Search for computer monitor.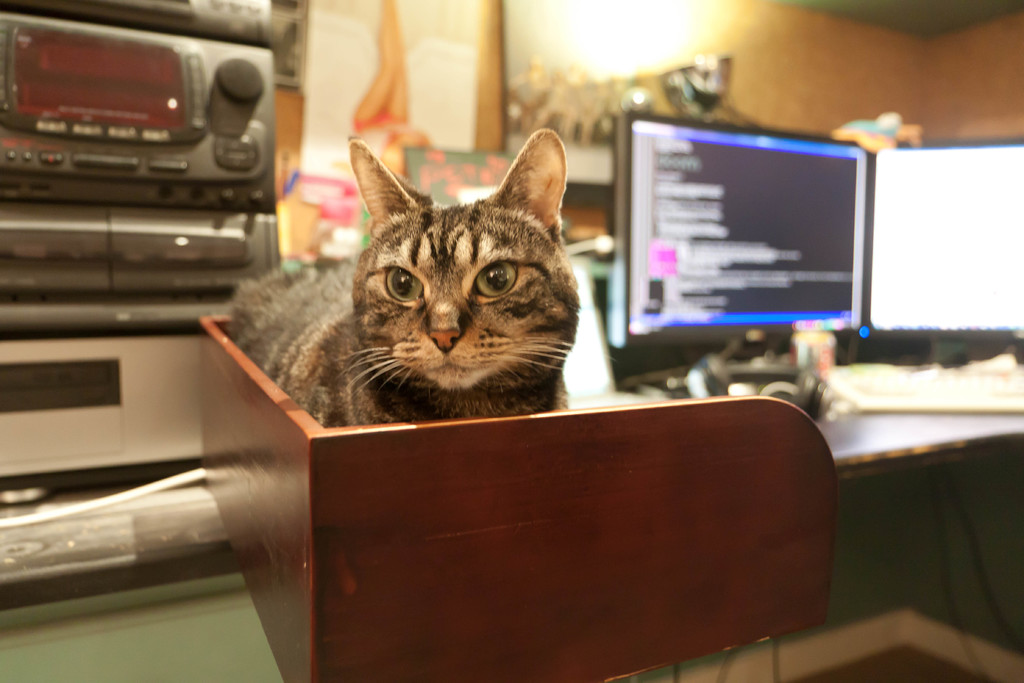
Found at locate(607, 112, 875, 386).
